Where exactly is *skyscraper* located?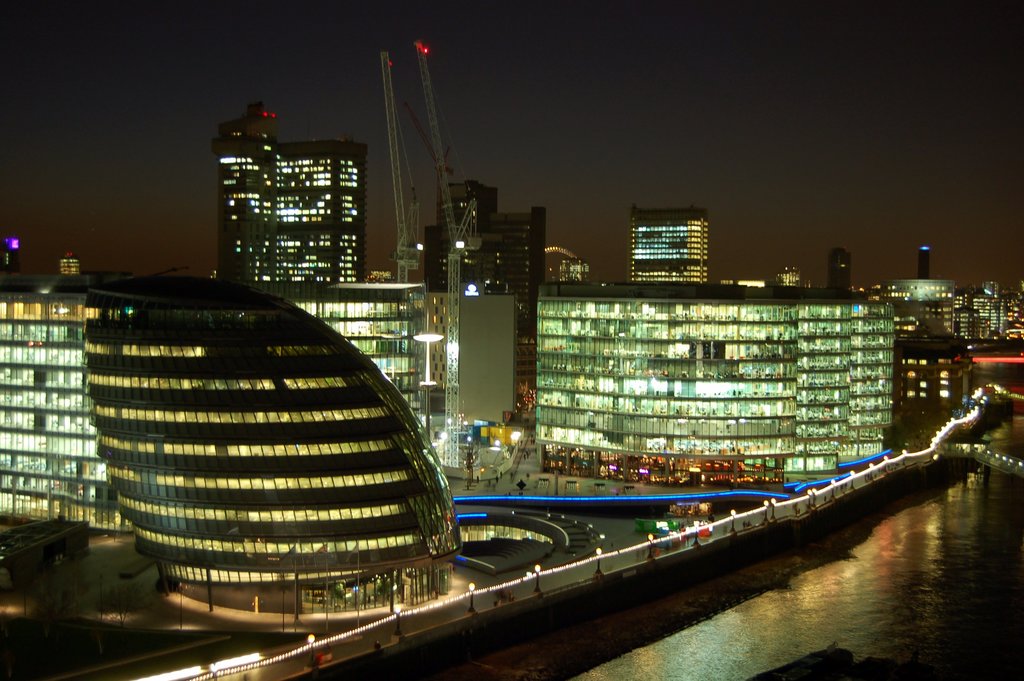
Its bounding box is detection(204, 94, 367, 282).
